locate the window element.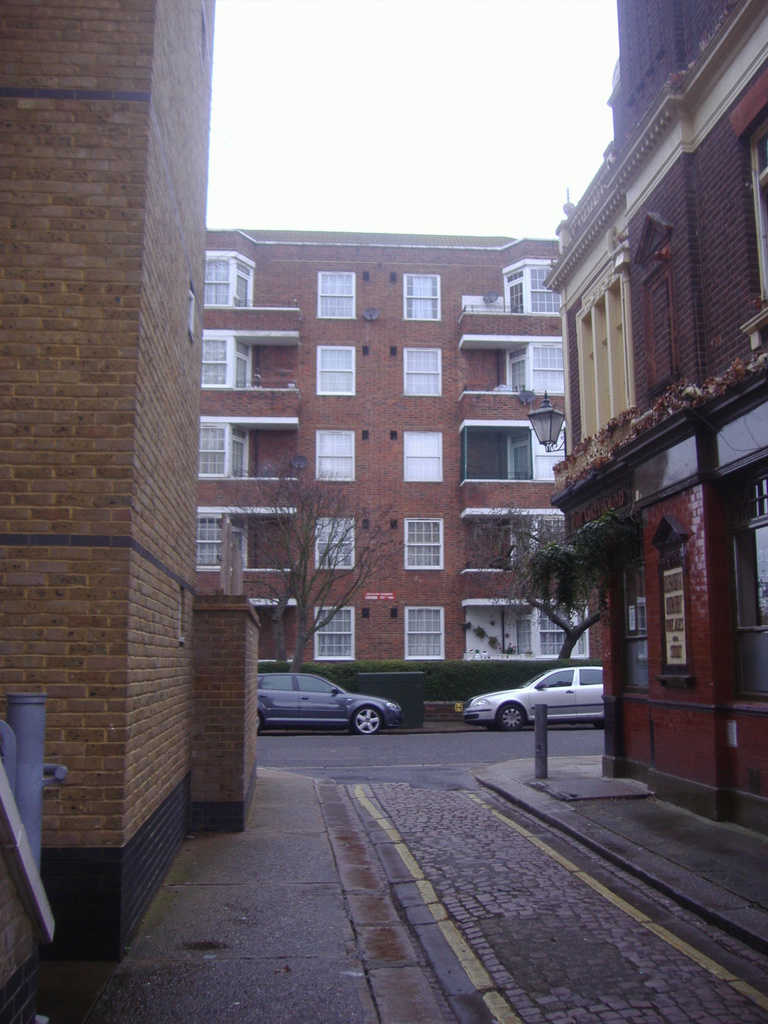
Element bbox: left=200, top=421, right=248, bottom=477.
